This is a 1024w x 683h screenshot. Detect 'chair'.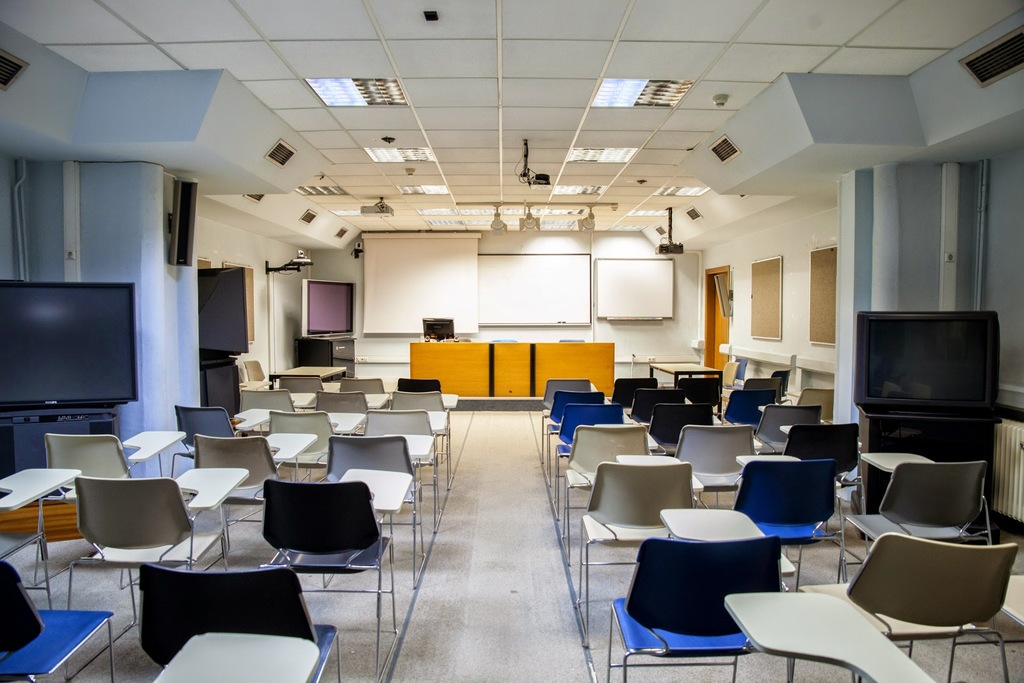
(280,375,337,404).
